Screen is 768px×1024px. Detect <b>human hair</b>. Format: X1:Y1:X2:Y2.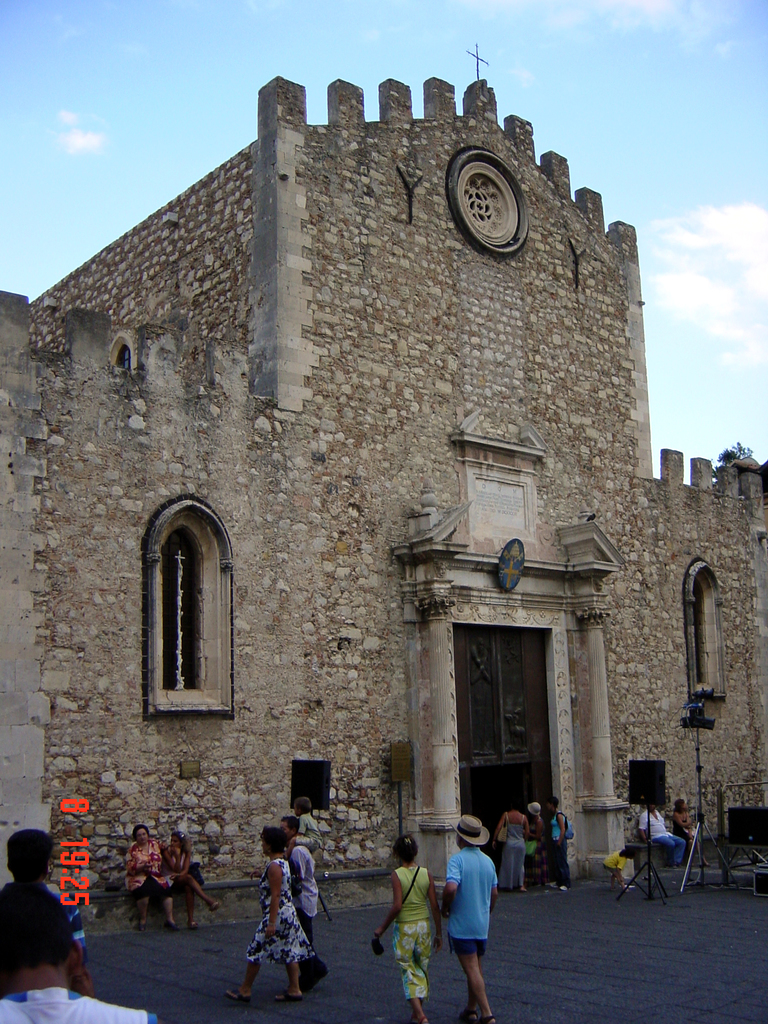
292:799:312:813.
